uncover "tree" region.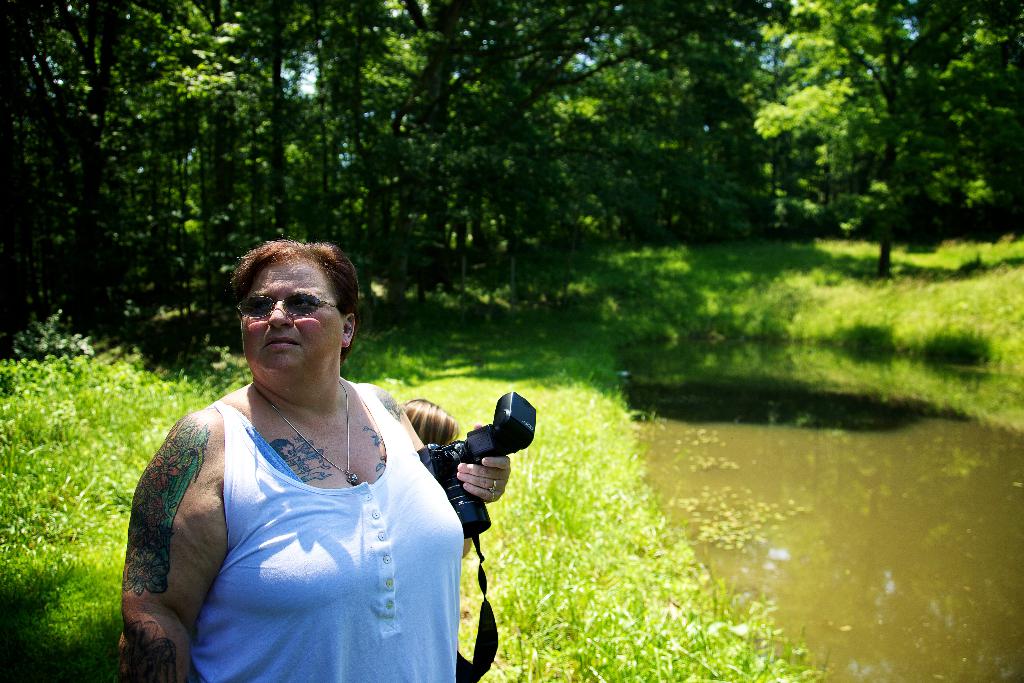
Uncovered: region(357, 0, 426, 265).
